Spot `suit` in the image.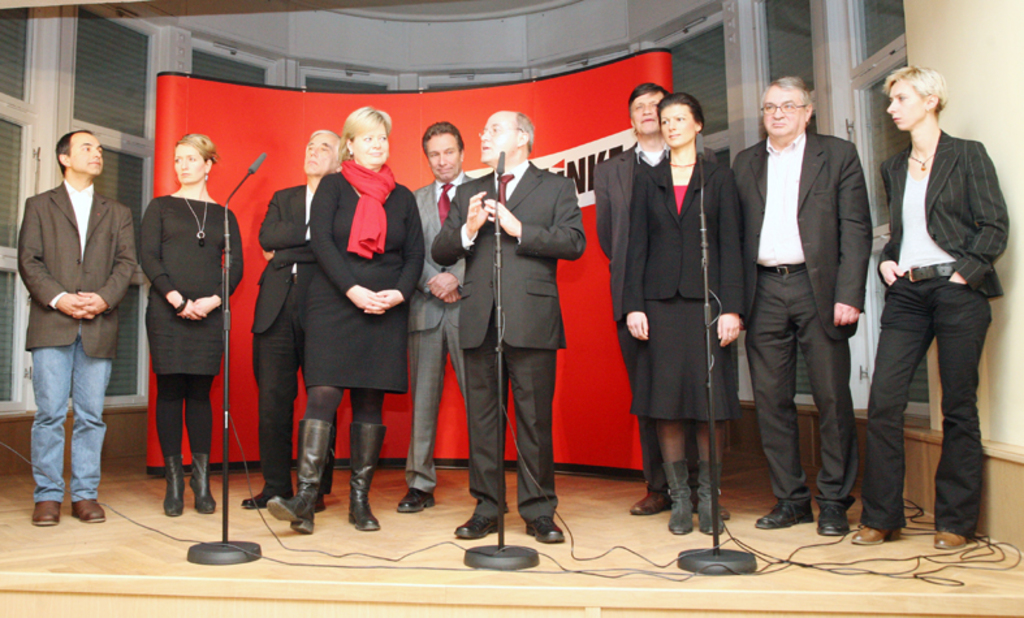
`suit` found at BBox(429, 160, 580, 519).
